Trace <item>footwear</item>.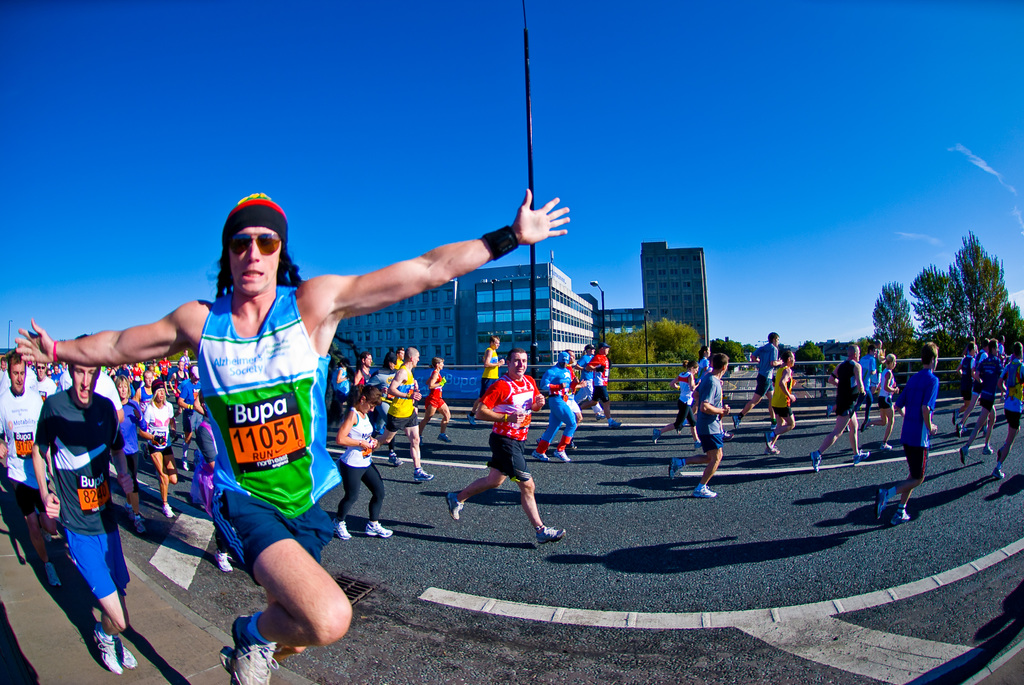
Traced to <region>134, 513, 149, 535</region>.
